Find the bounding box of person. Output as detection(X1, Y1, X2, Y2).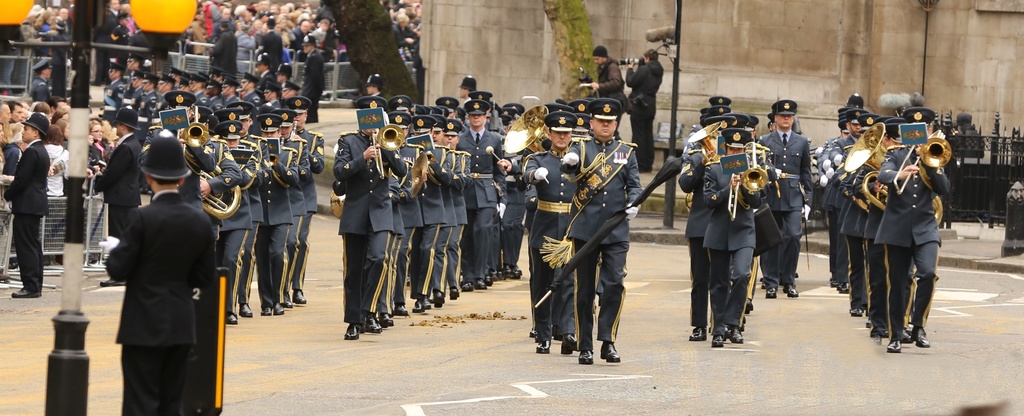
detection(124, 66, 149, 113).
